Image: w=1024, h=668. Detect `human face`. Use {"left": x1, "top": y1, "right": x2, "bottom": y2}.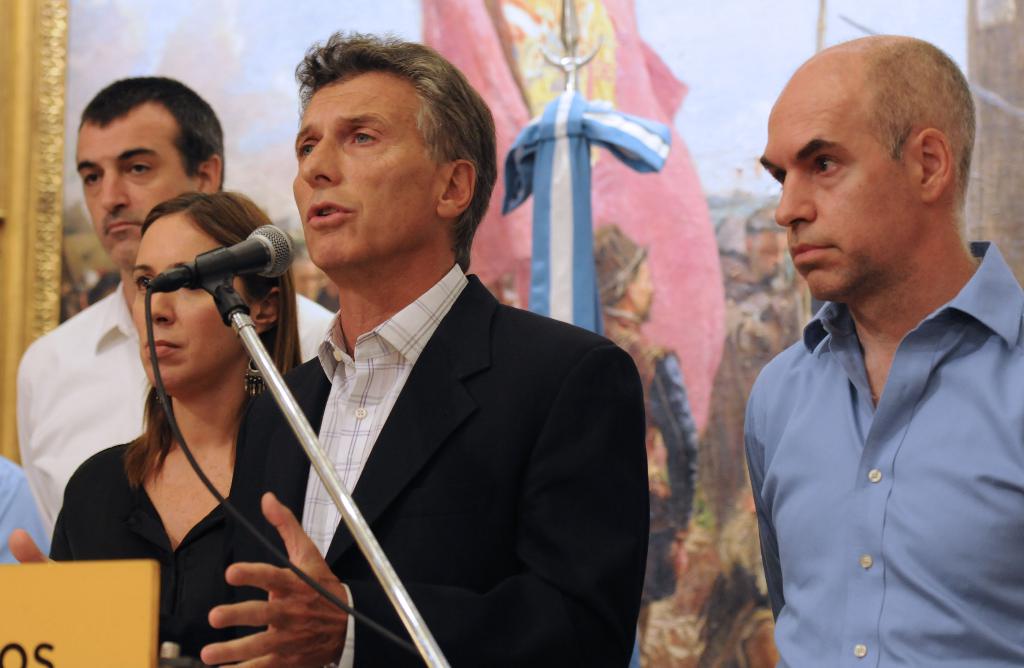
{"left": 128, "top": 211, "right": 246, "bottom": 392}.
